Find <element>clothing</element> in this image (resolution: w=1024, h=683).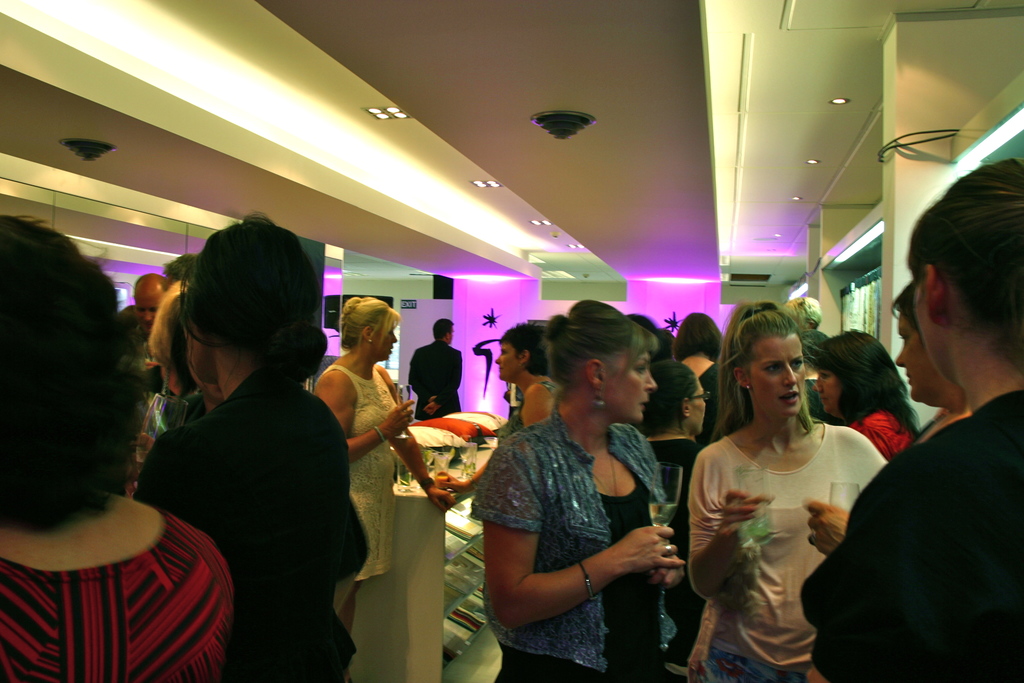
[677, 431, 900, 662].
